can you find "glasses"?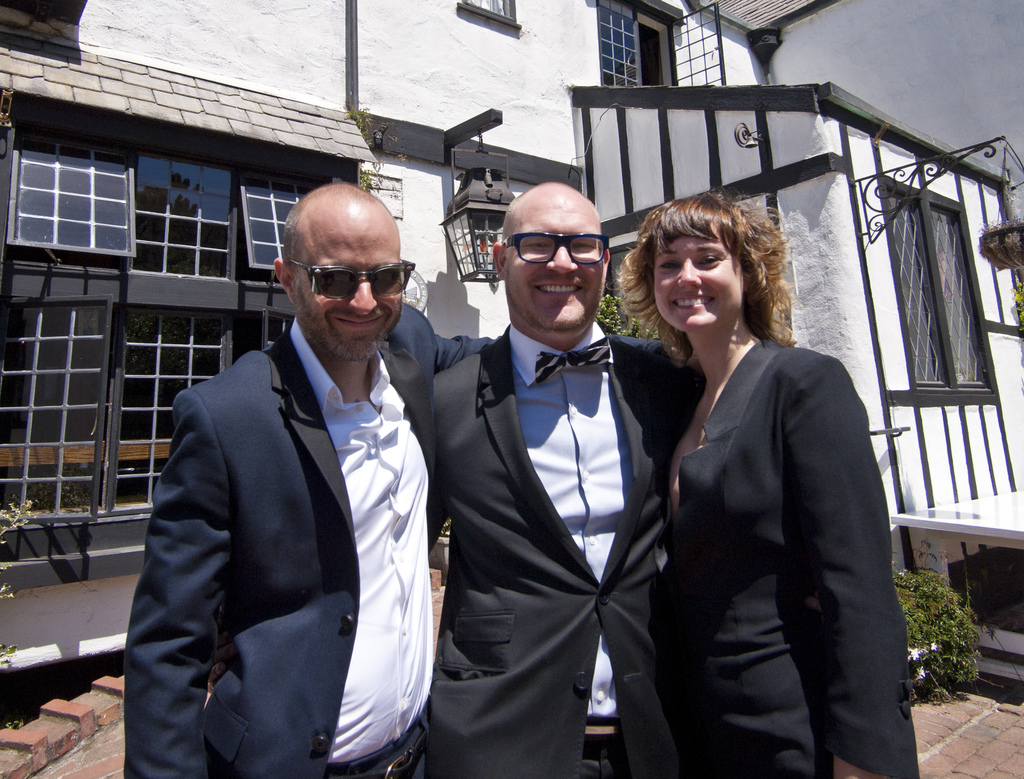
Yes, bounding box: 500 225 614 271.
